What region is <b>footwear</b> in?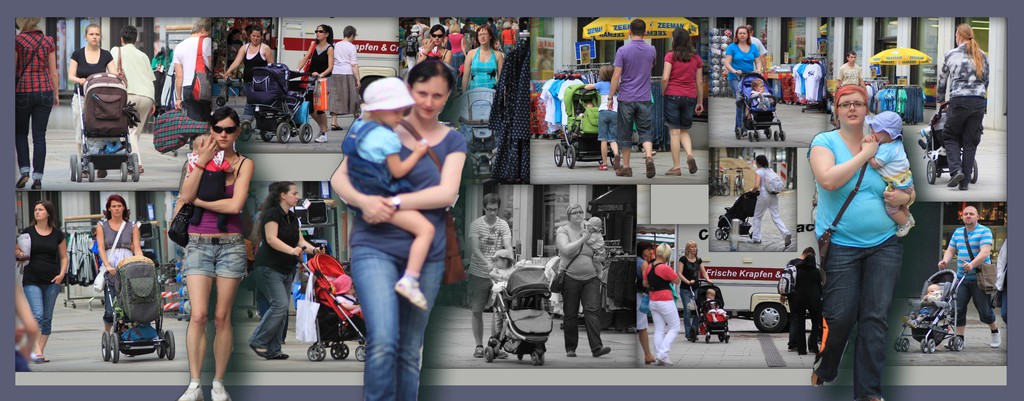
detection(616, 166, 632, 178).
